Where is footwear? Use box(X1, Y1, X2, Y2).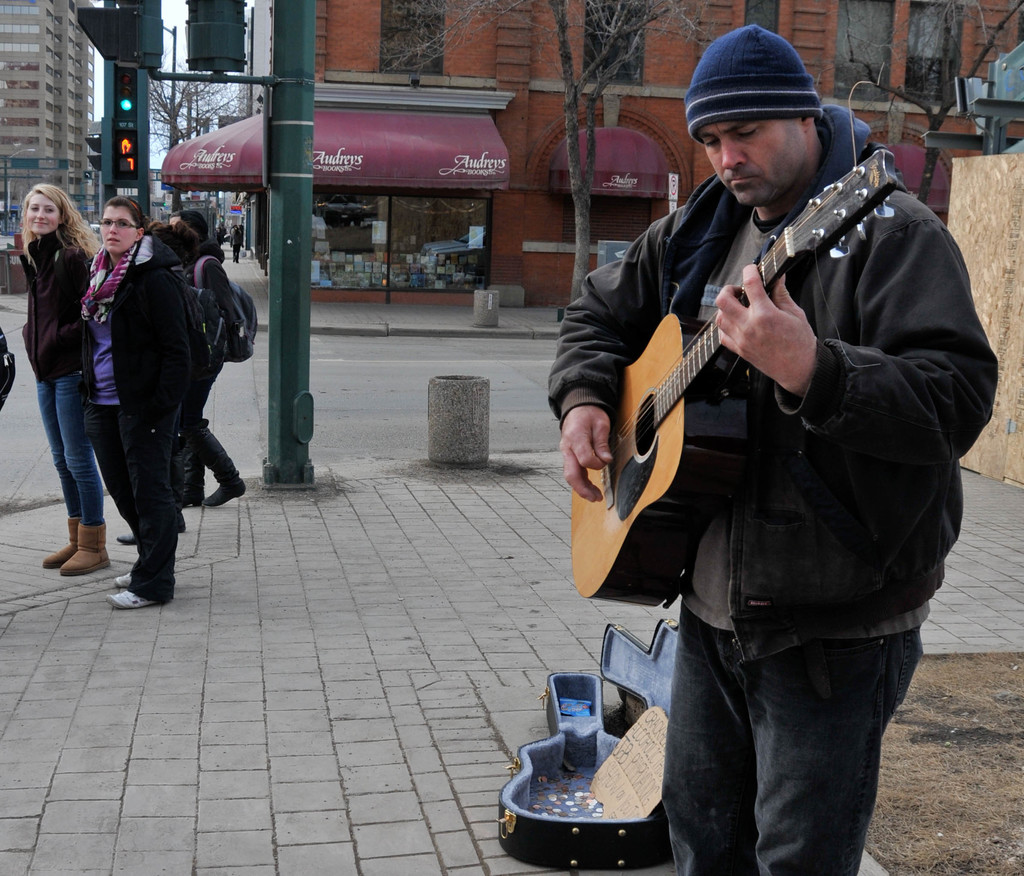
box(113, 576, 135, 588).
